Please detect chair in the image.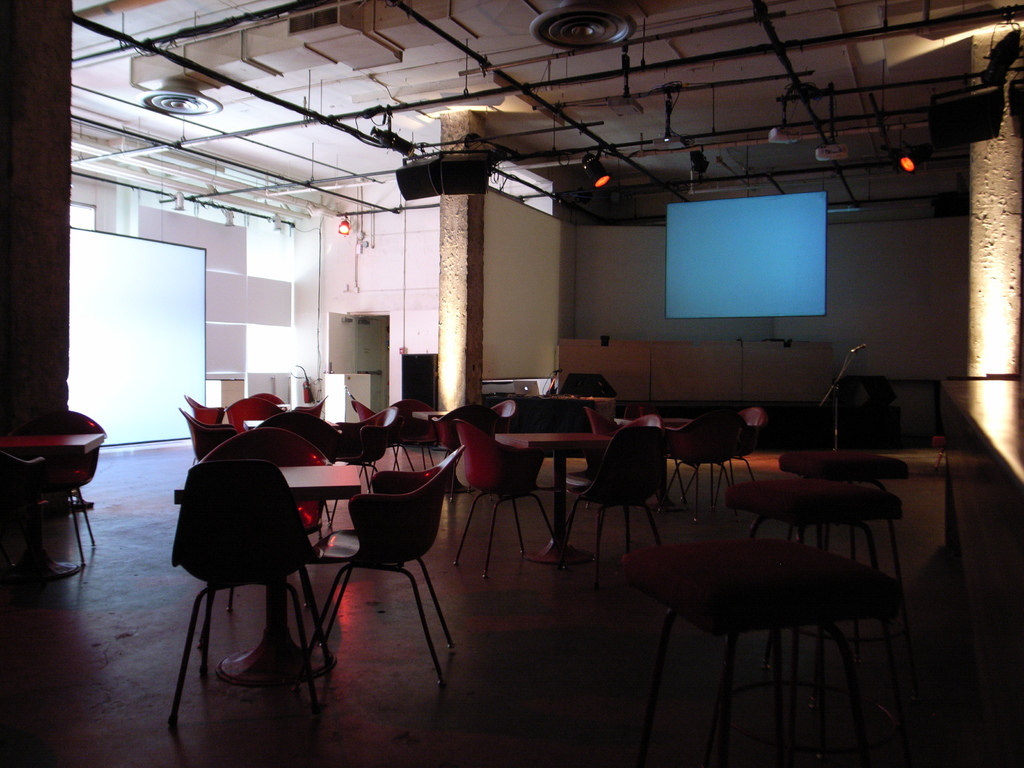
292, 399, 324, 420.
